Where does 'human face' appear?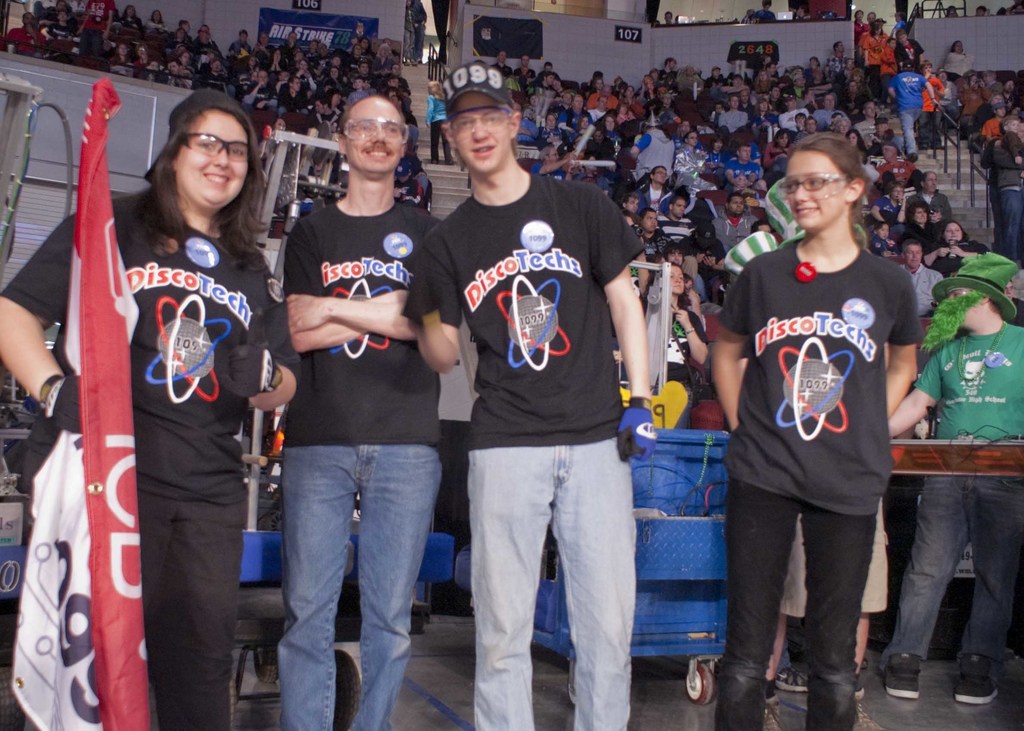
Appears at {"left": 778, "top": 149, "right": 846, "bottom": 226}.
